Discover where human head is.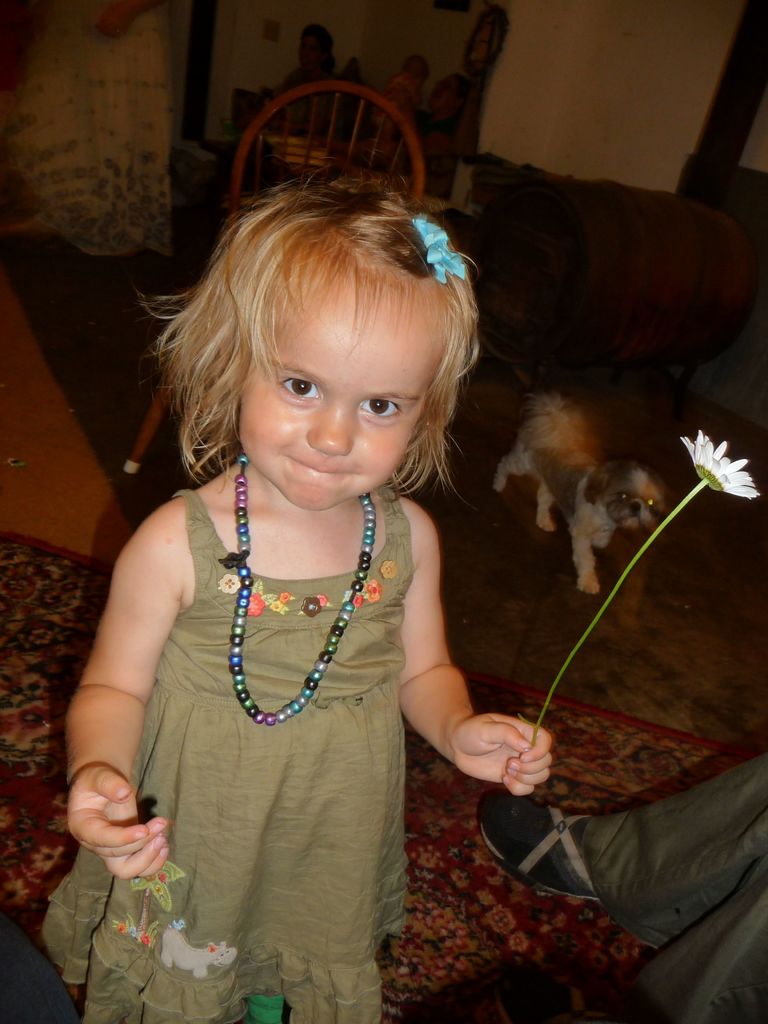
Discovered at box=[298, 26, 332, 74].
